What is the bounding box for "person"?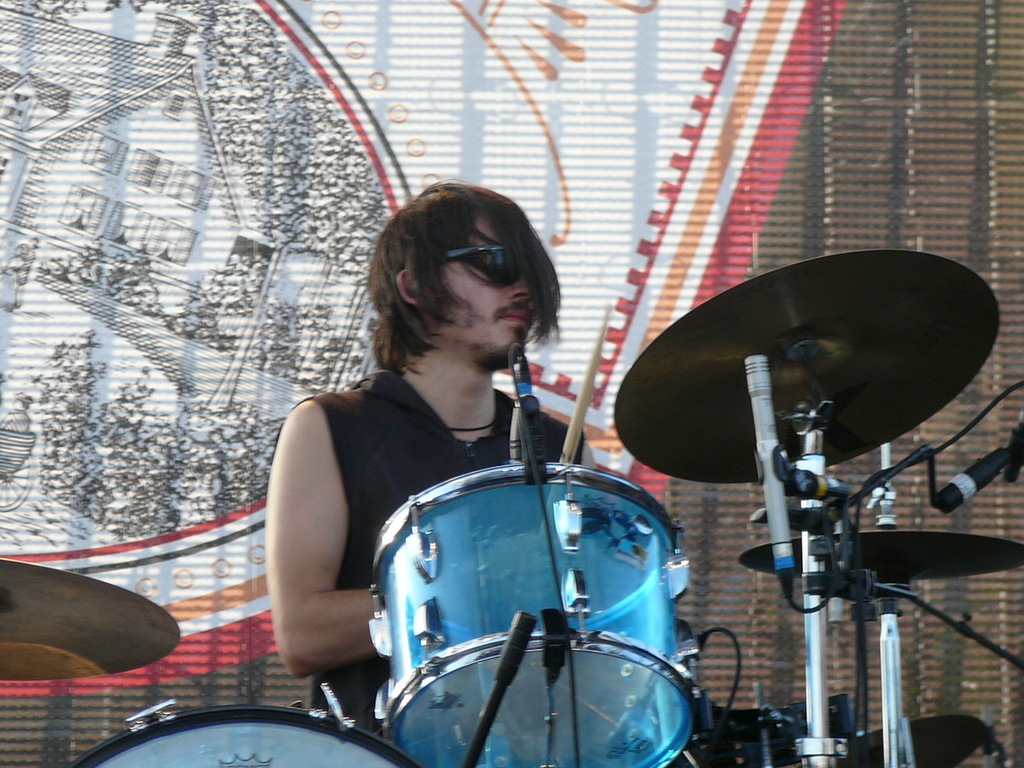
Rect(266, 173, 566, 746).
